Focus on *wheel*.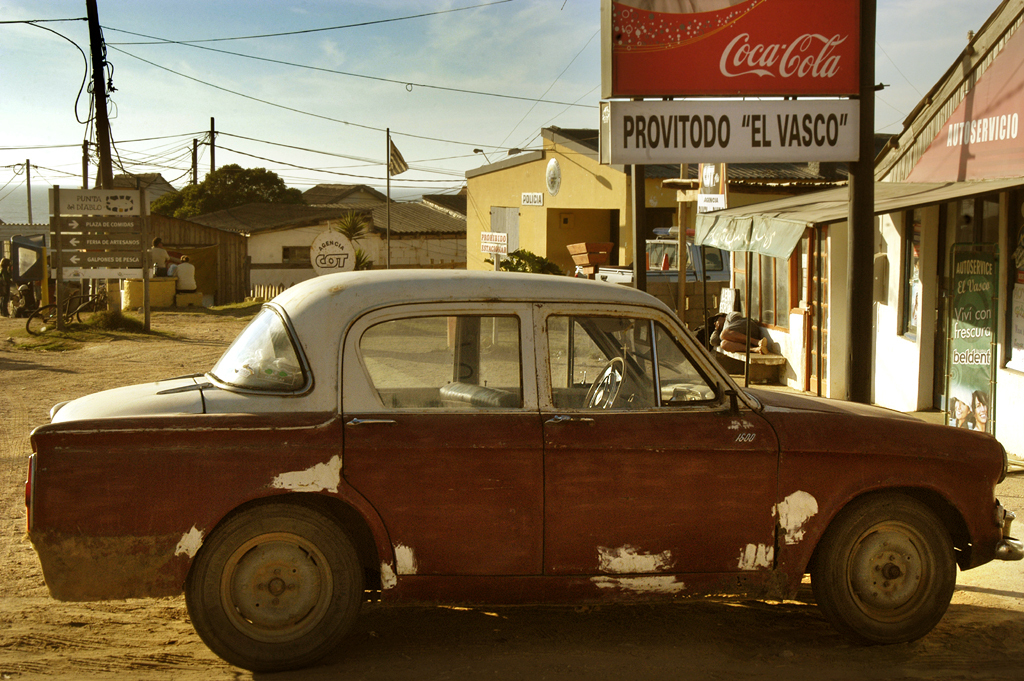
Focused at [27,303,57,335].
